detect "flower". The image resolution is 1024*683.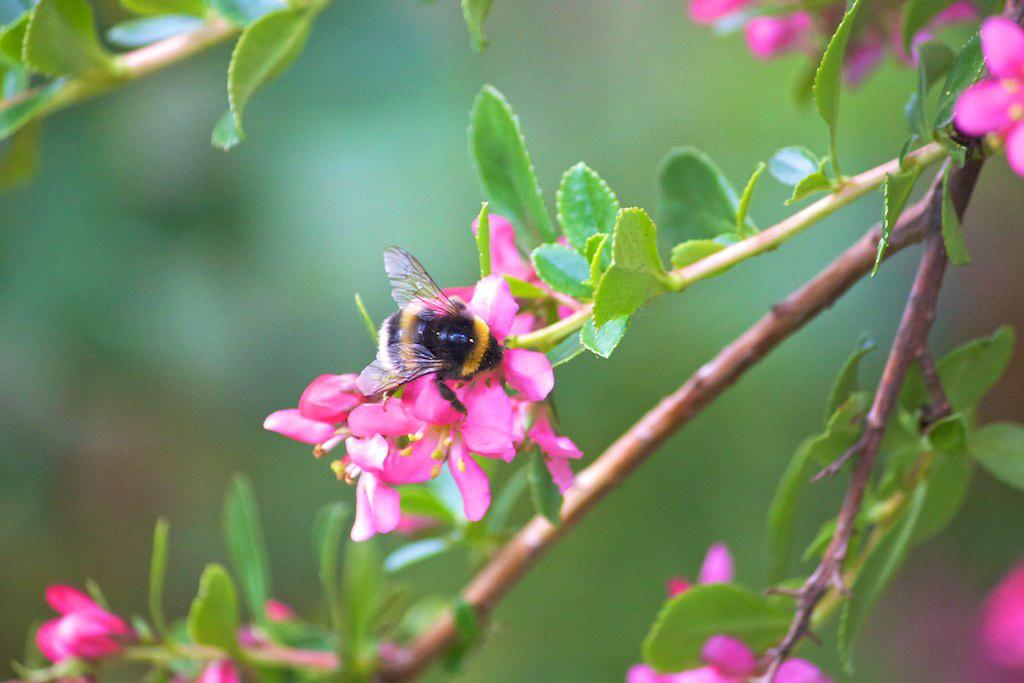
rect(629, 635, 827, 682).
